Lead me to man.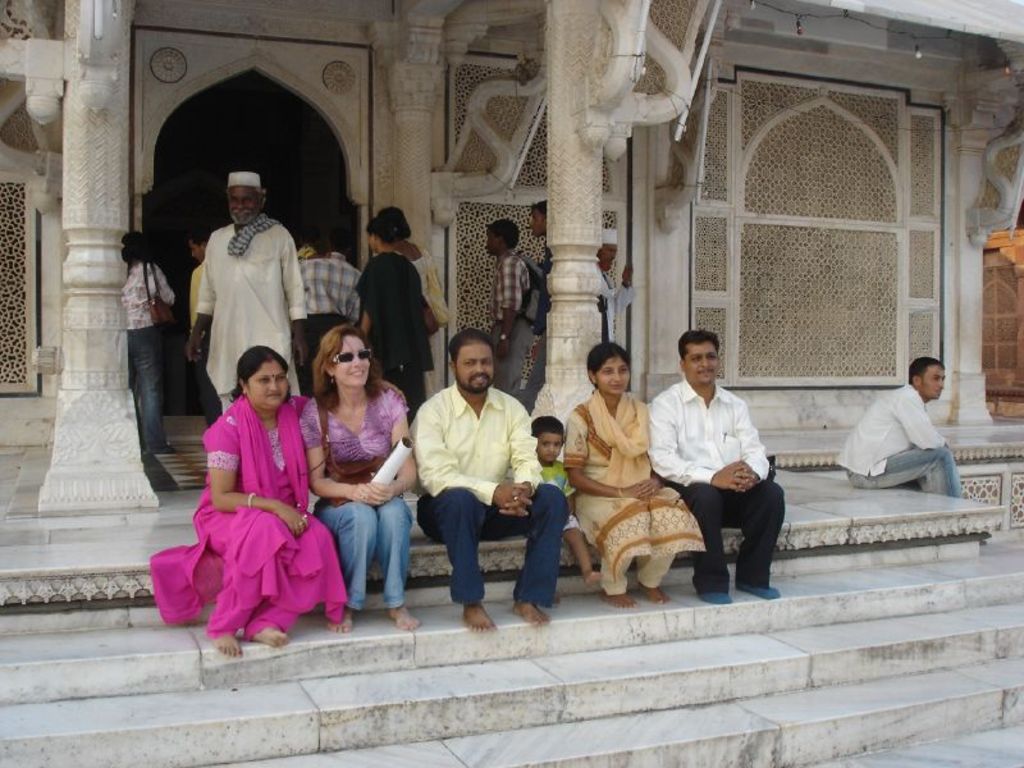
Lead to [649,326,786,608].
